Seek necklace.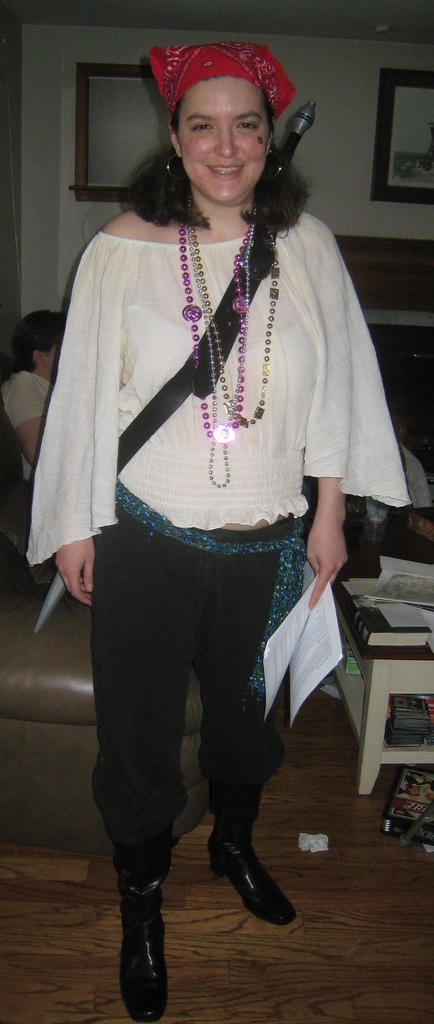
188 197 255 489.
